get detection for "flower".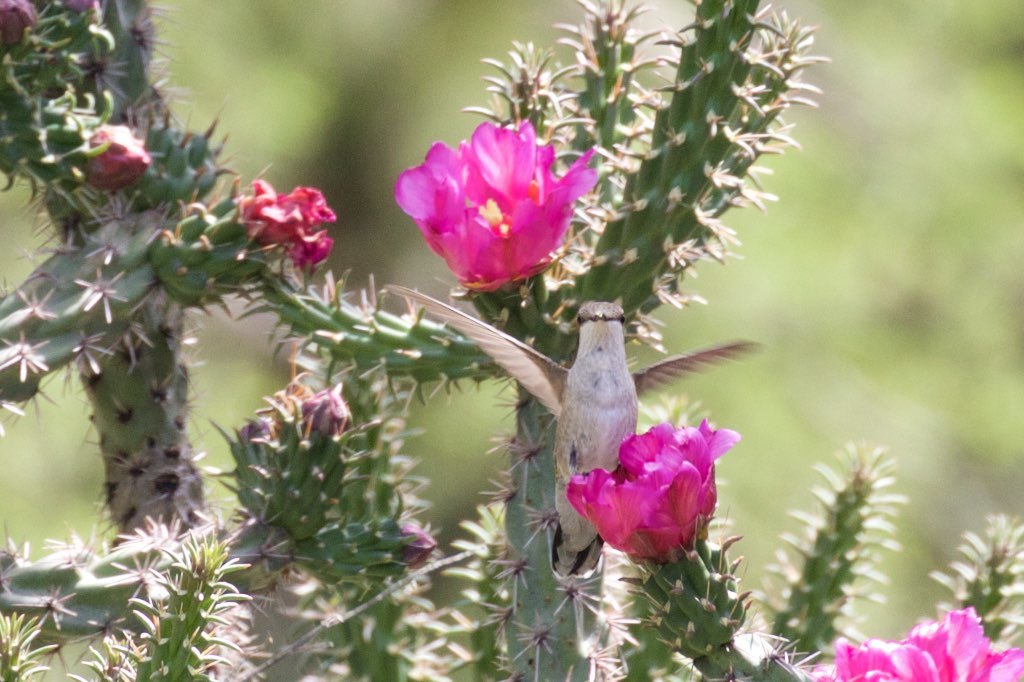
Detection: x1=0, y1=0, x2=36, y2=53.
